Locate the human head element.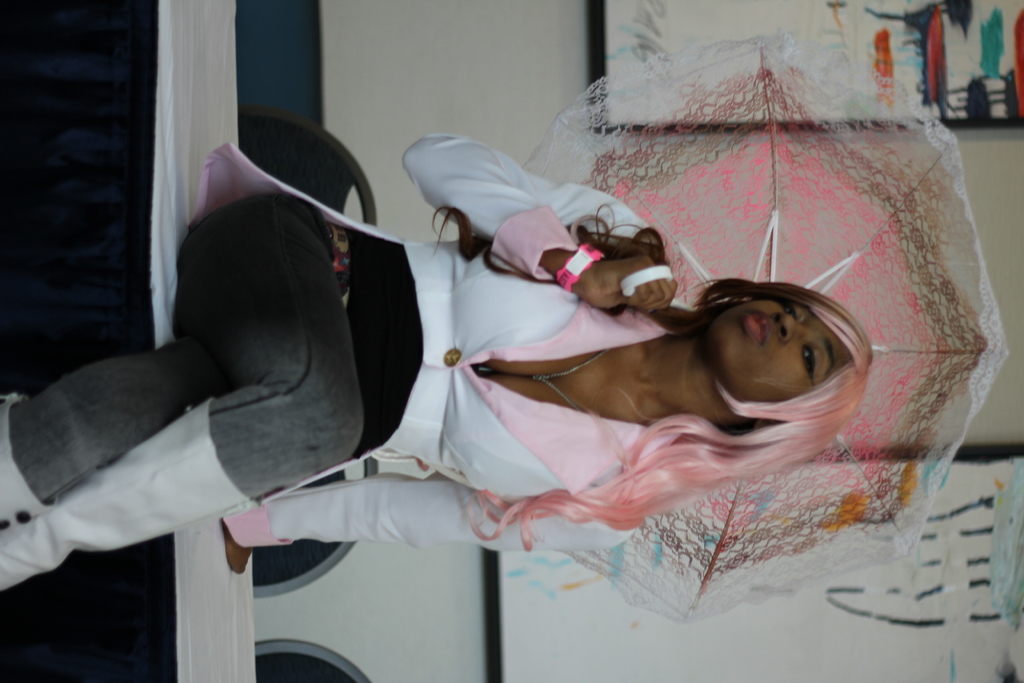
Element bbox: (left=697, top=274, right=870, bottom=423).
